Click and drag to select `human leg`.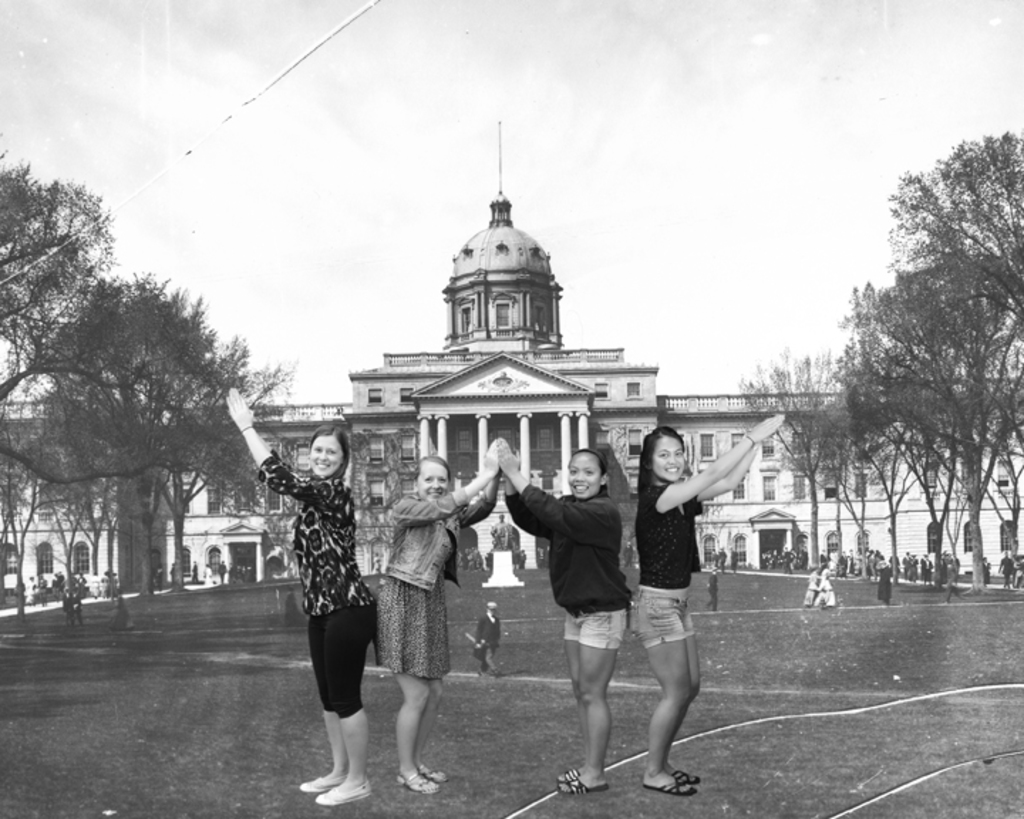
Selection: [629, 589, 697, 796].
